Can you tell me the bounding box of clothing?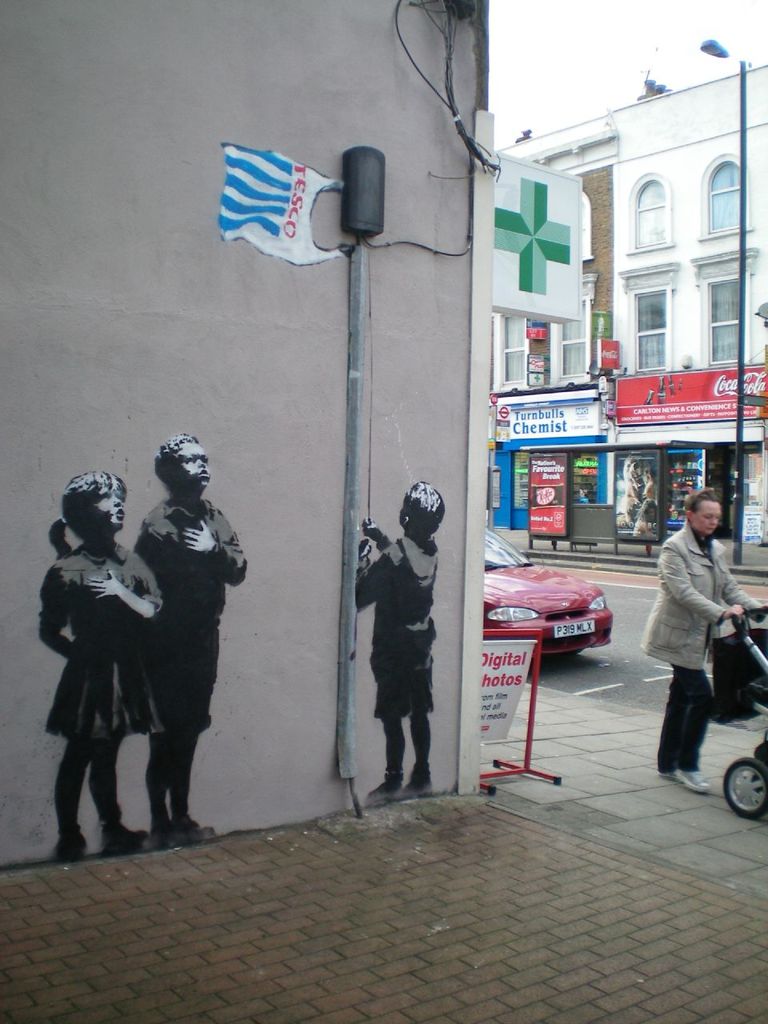
x1=355 y1=537 x2=439 y2=725.
